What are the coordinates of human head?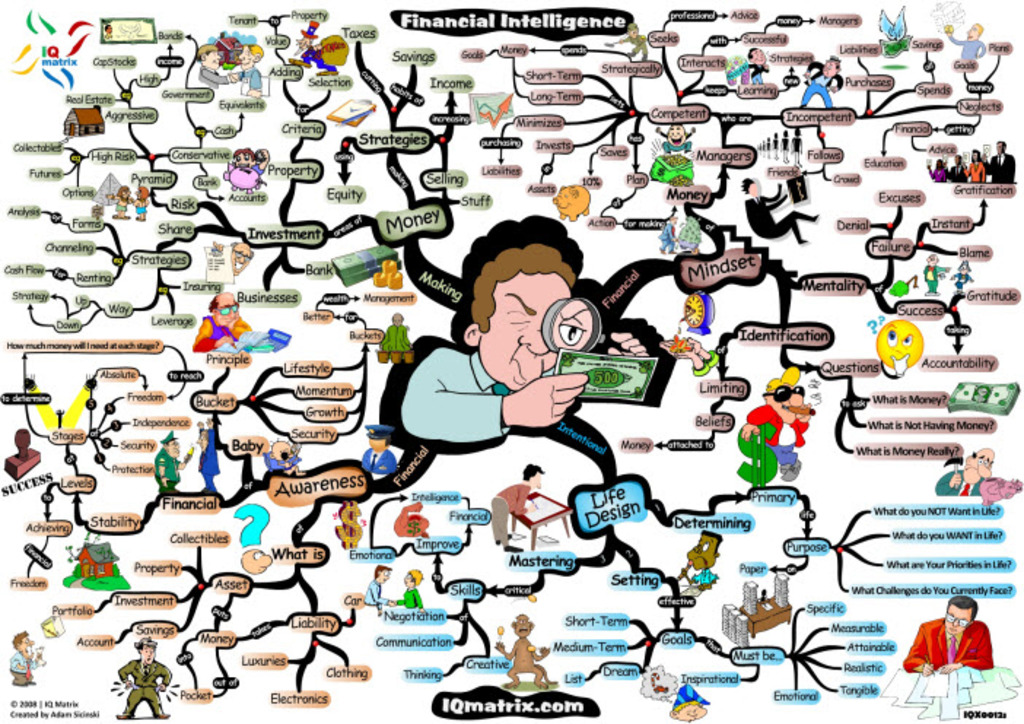
box=[268, 436, 292, 460].
